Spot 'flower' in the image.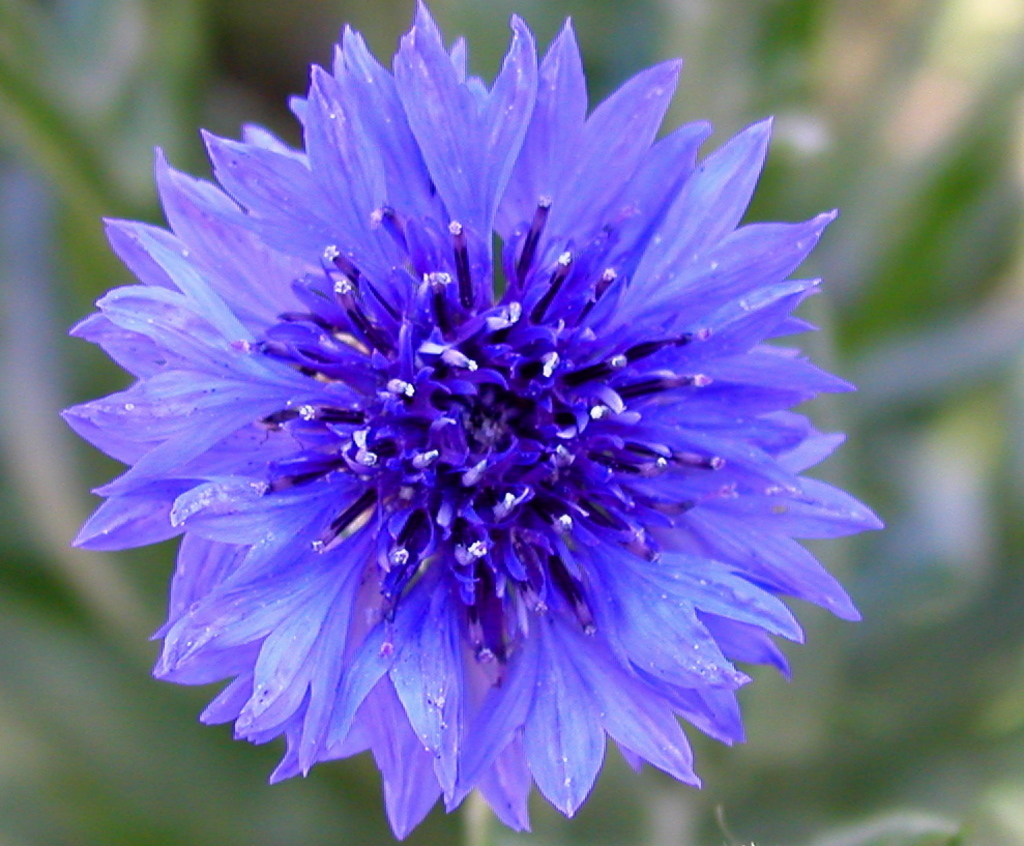
'flower' found at [53,25,887,845].
